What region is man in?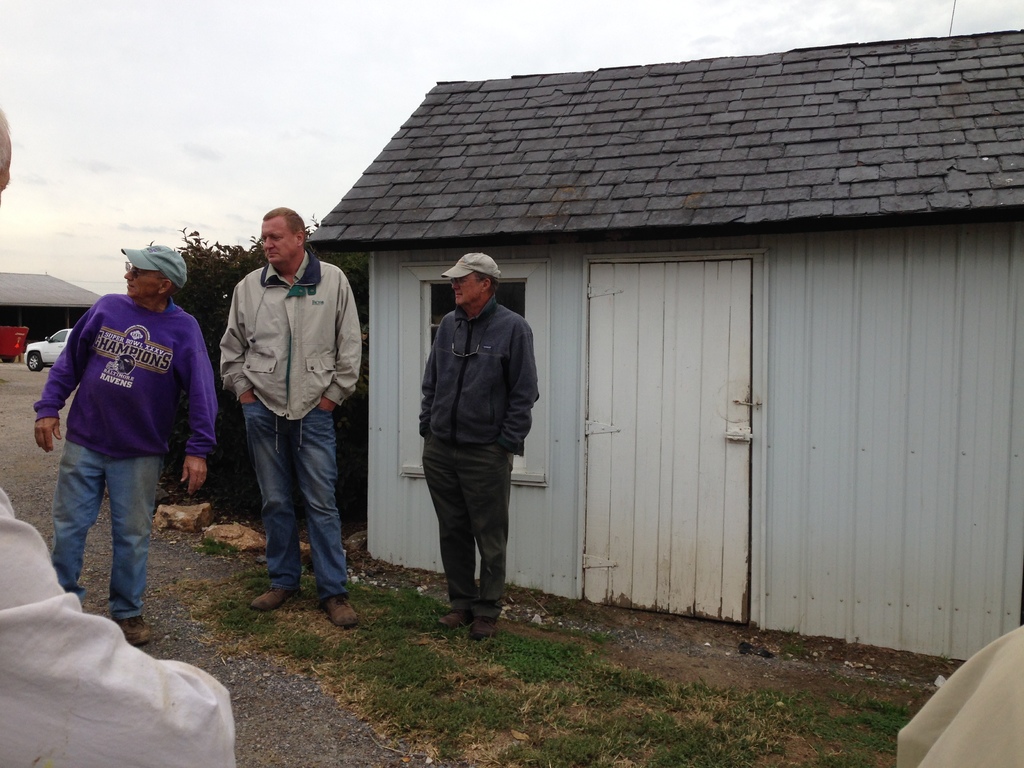
(left=402, top=241, right=542, bottom=639).
